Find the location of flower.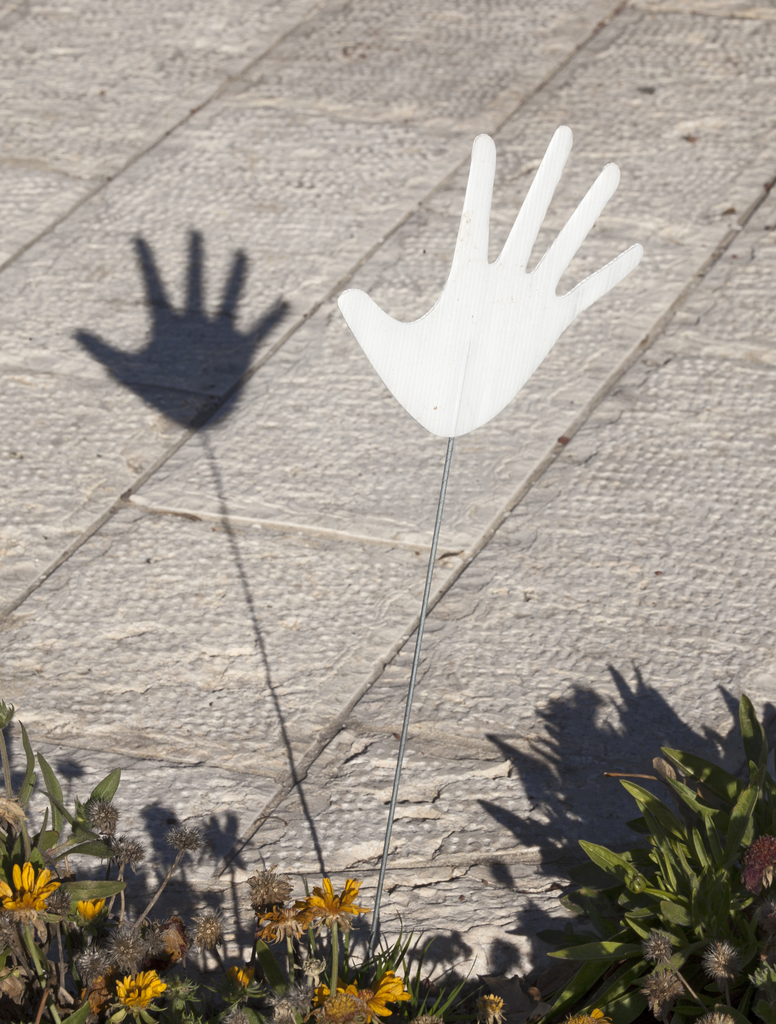
Location: (325,122,645,442).
